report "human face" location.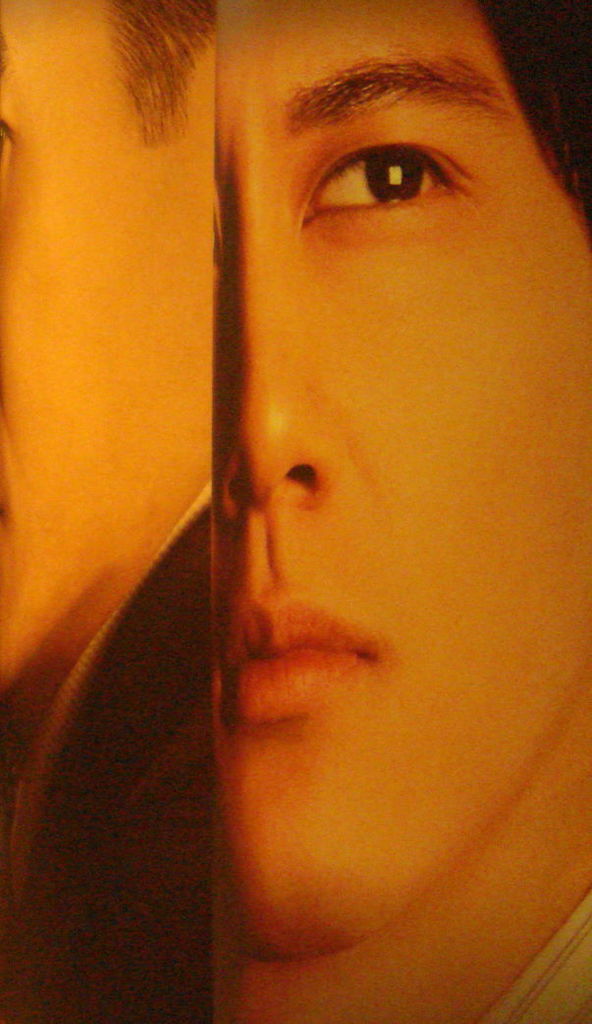
Report: {"x1": 202, "y1": 1, "x2": 587, "y2": 965}.
